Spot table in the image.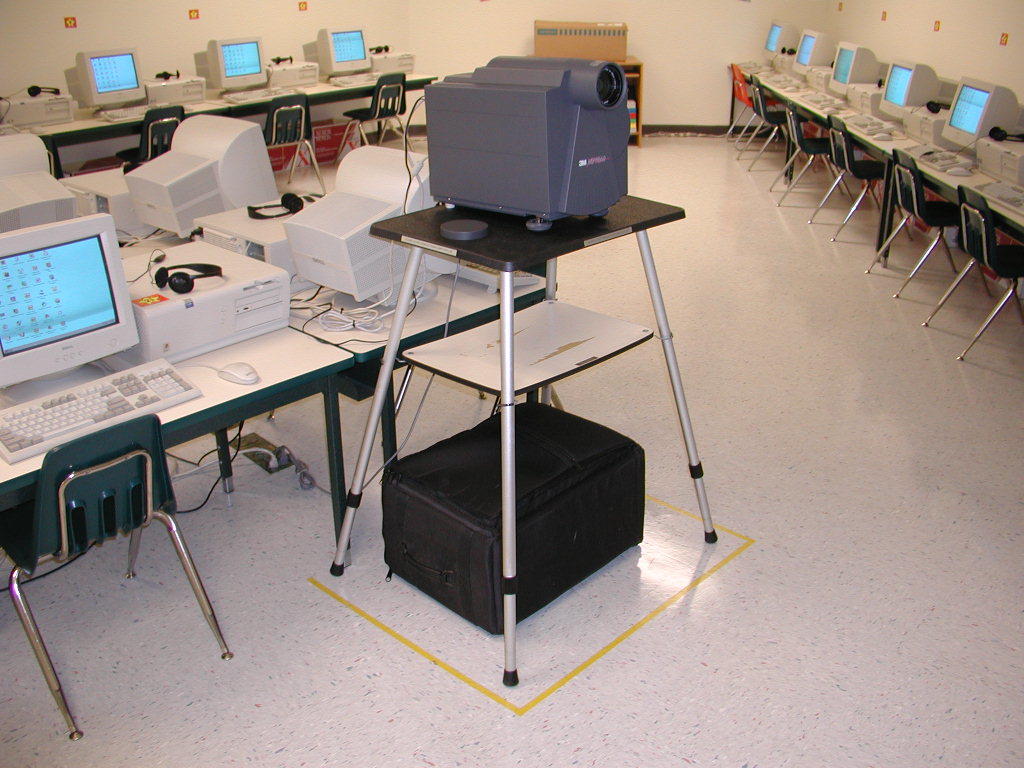
table found at [left=731, top=54, right=1023, bottom=247].
